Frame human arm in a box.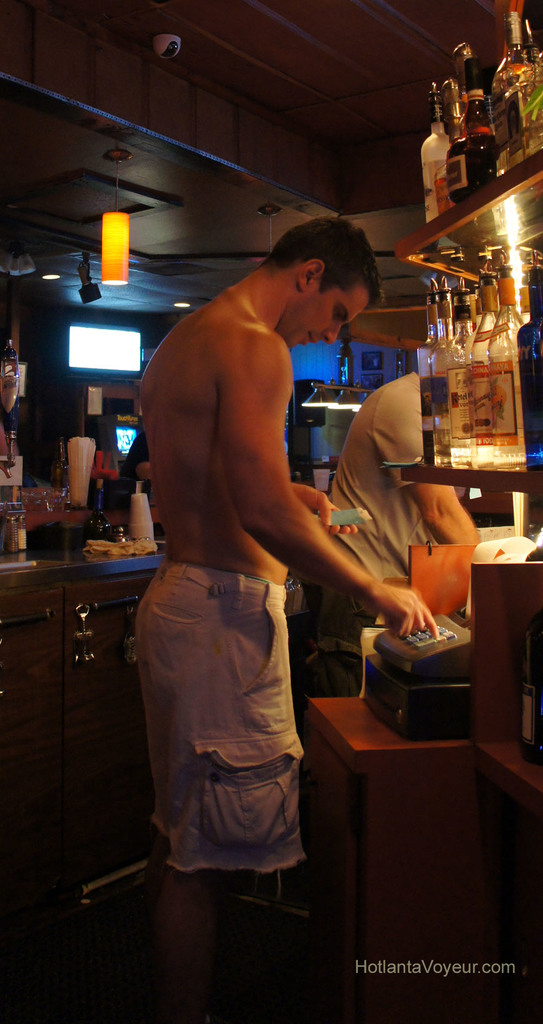
BBox(371, 384, 481, 545).
